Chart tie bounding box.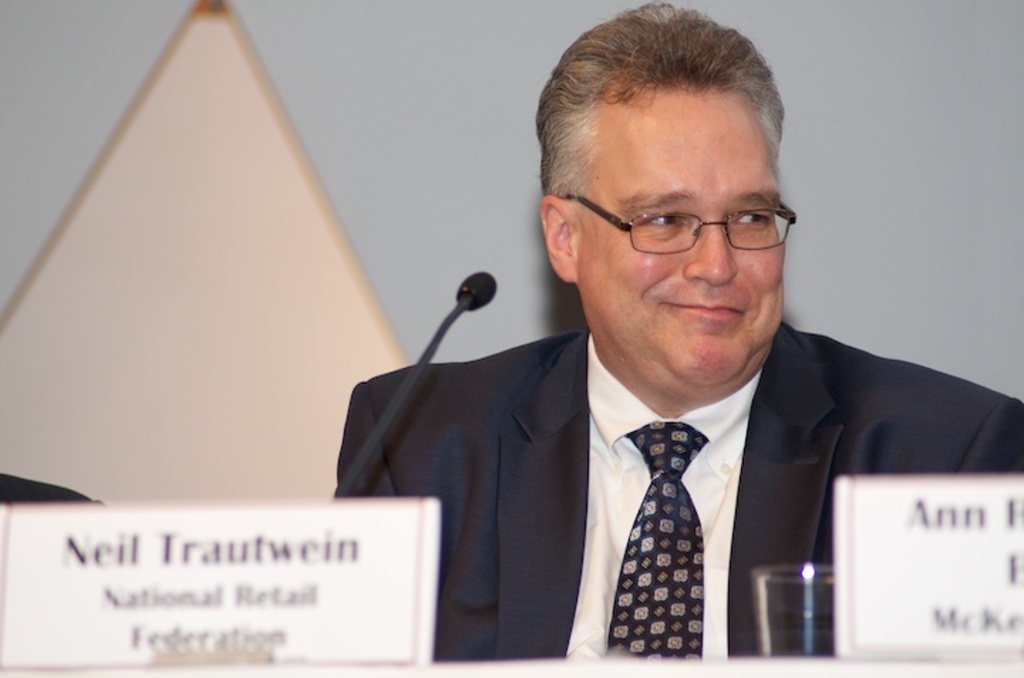
Charted: (x1=606, y1=416, x2=714, y2=664).
